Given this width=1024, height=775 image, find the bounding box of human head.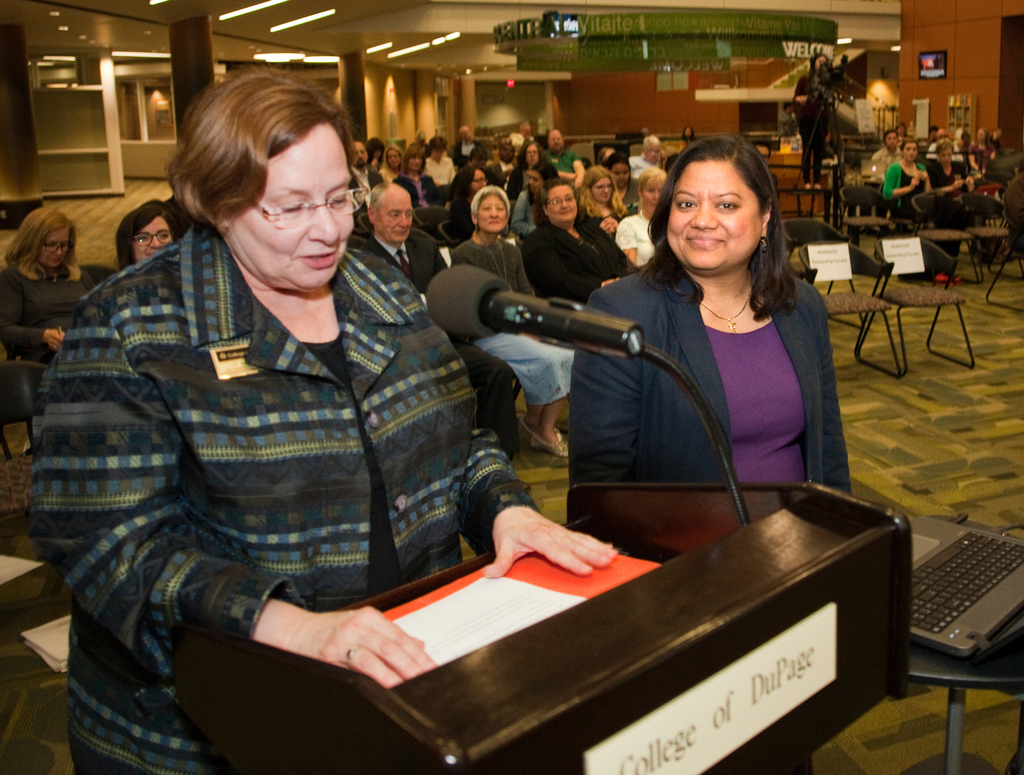
{"left": 450, "top": 161, "right": 486, "bottom": 196}.
